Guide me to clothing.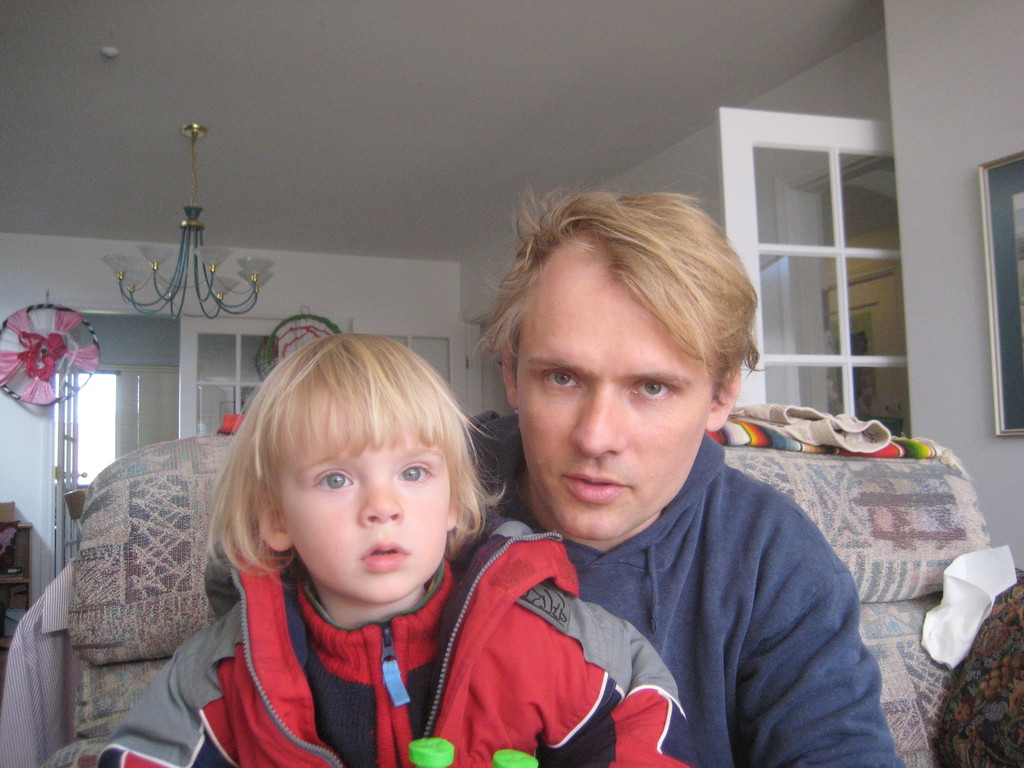
Guidance: region(408, 346, 877, 762).
